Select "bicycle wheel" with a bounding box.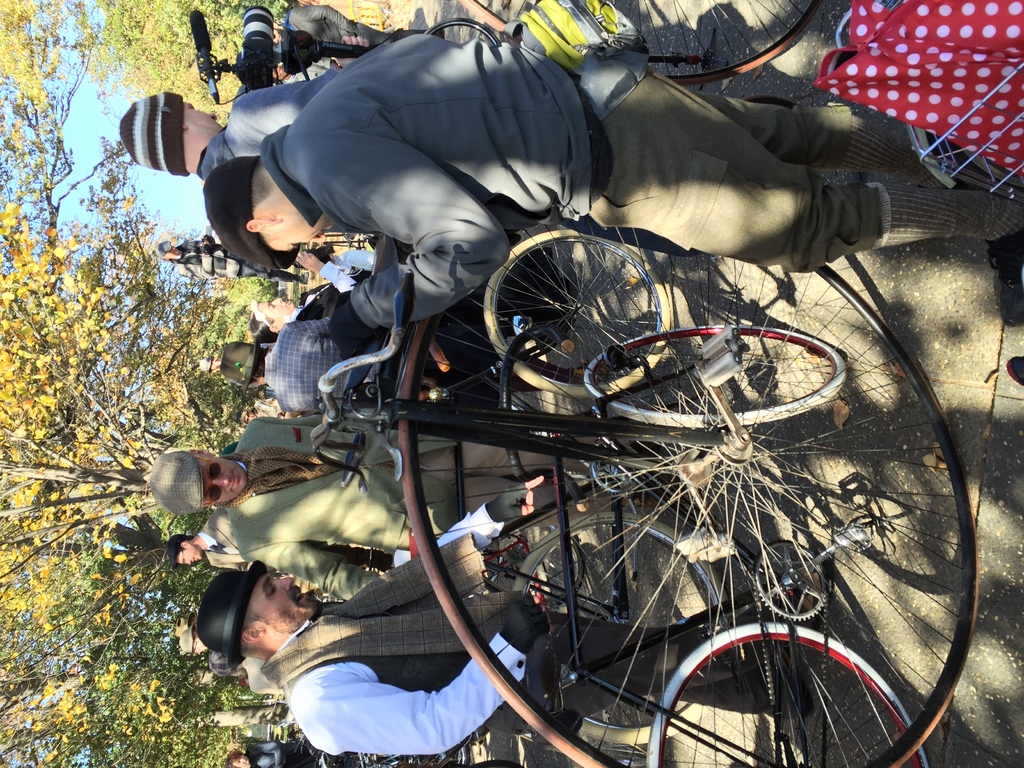
463,0,822,88.
